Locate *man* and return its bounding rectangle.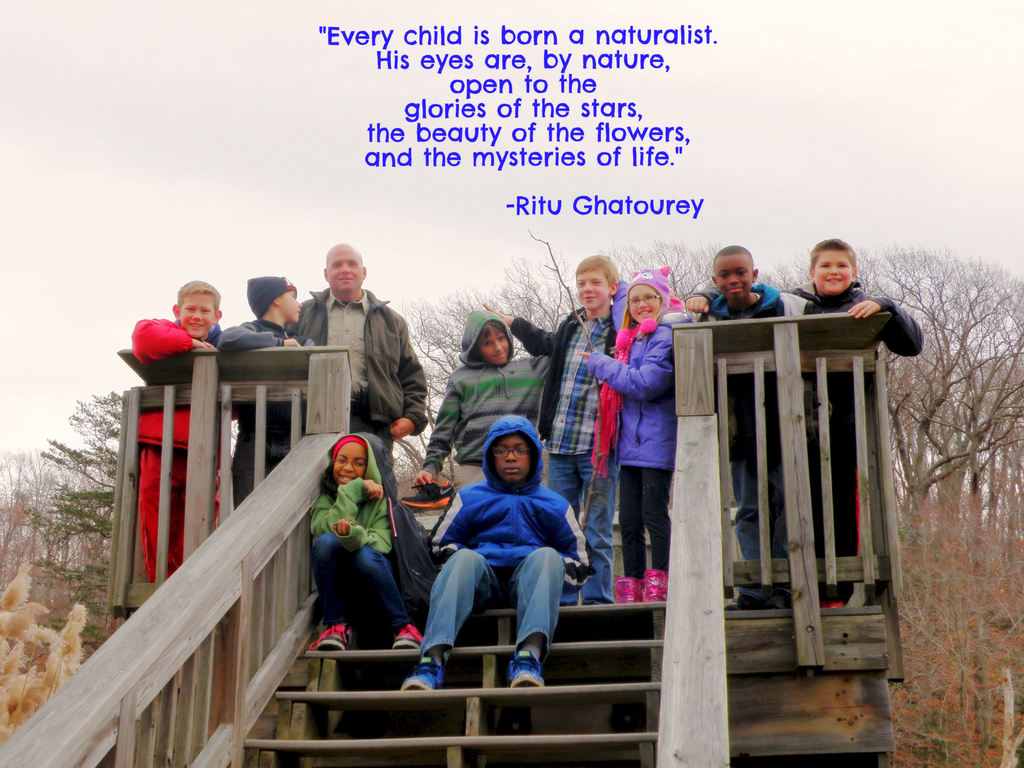
box(295, 256, 424, 456).
